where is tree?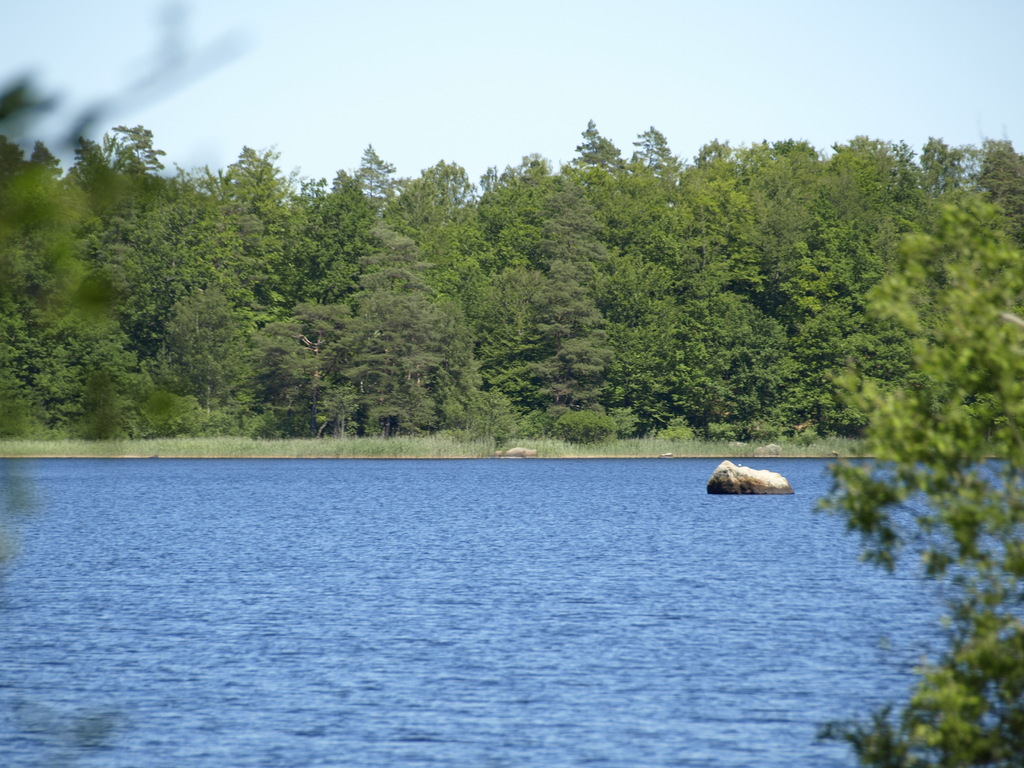
box=[800, 182, 1023, 767].
